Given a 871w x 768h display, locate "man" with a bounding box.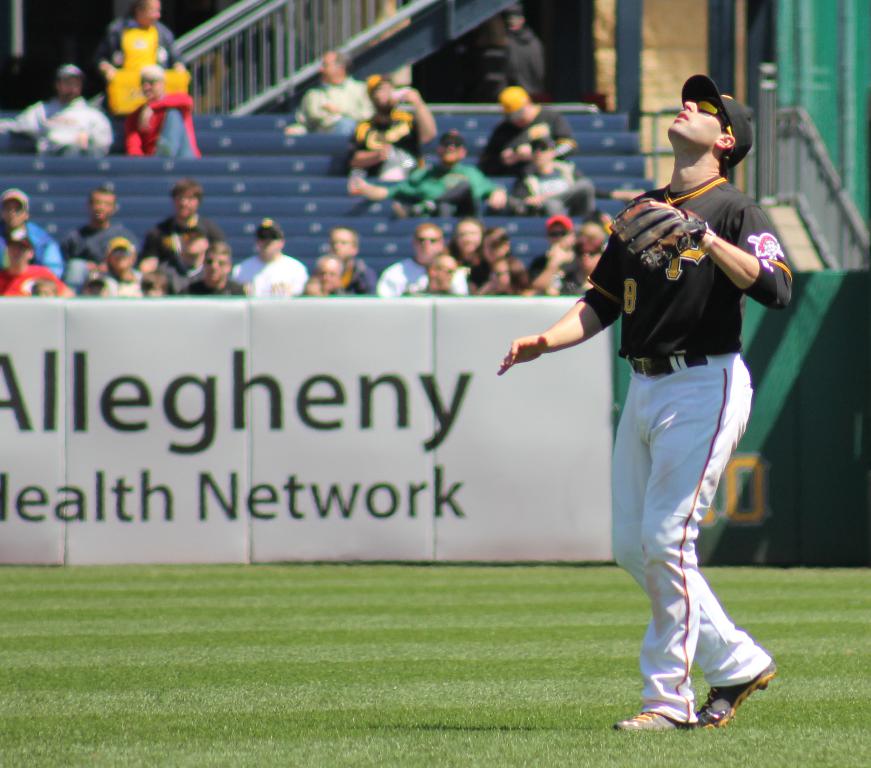
Located: <region>320, 228, 376, 295</region>.
